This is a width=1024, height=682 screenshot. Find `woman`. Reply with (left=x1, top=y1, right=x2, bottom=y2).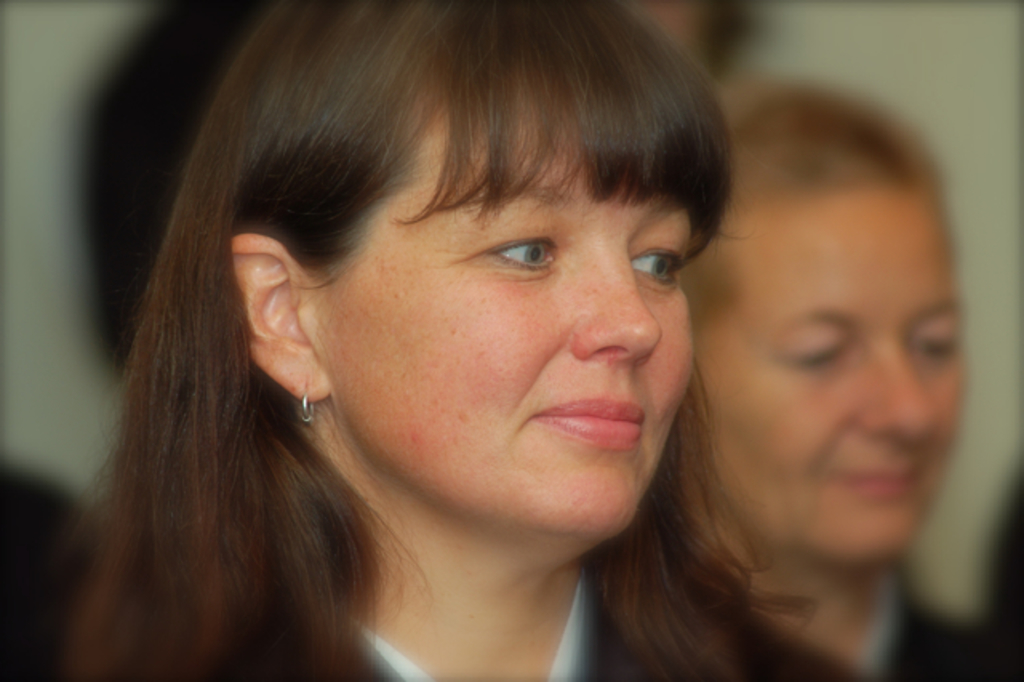
(left=42, top=13, right=875, bottom=674).
